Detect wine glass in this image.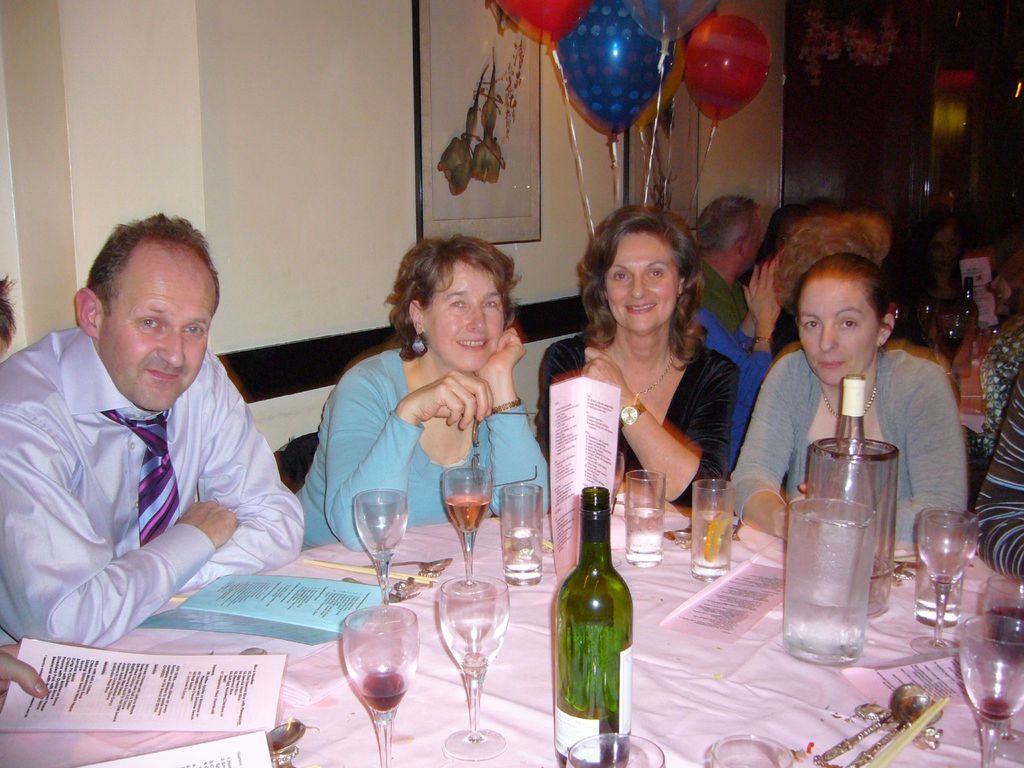
Detection: 914/502/977/657.
